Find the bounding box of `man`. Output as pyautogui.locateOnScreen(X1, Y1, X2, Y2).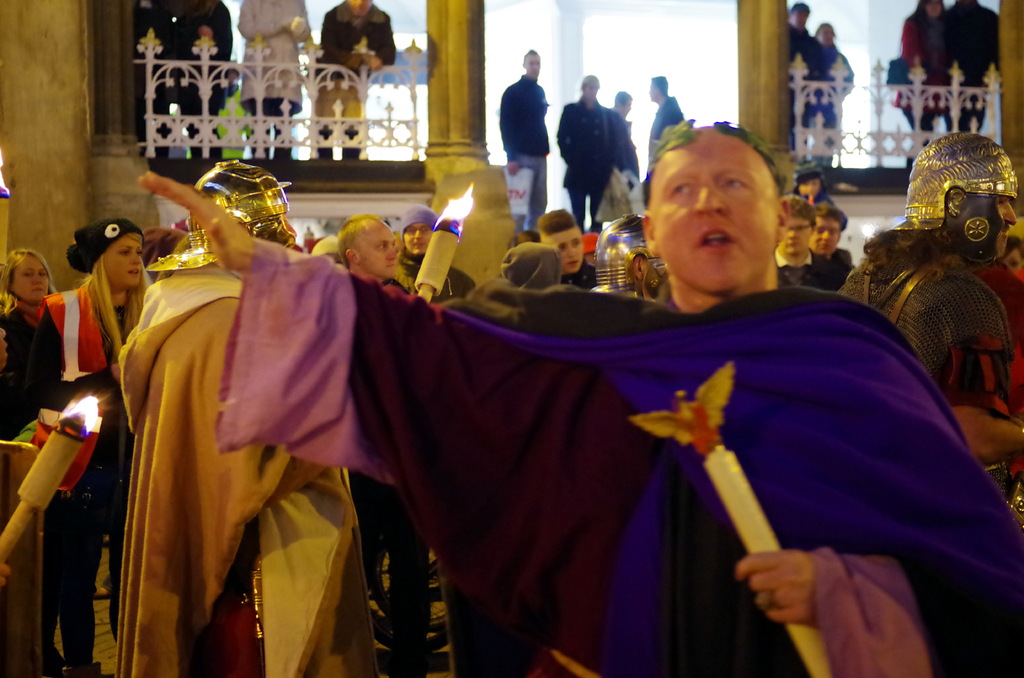
pyautogui.locateOnScreen(500, 51, 554, 243).
